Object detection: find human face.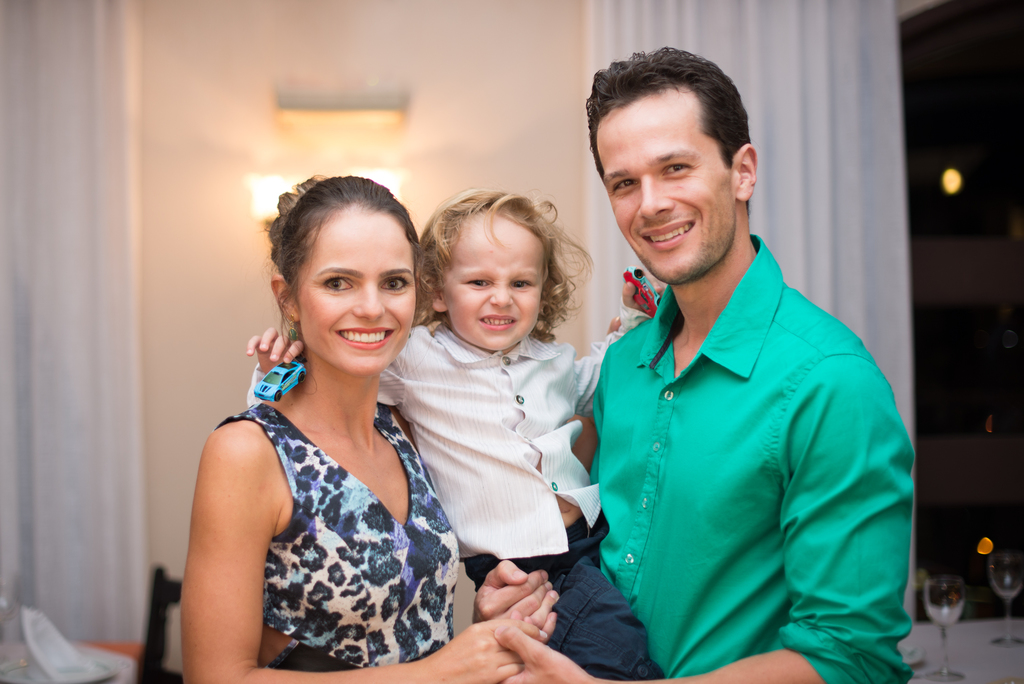
[598,90,739,275].
